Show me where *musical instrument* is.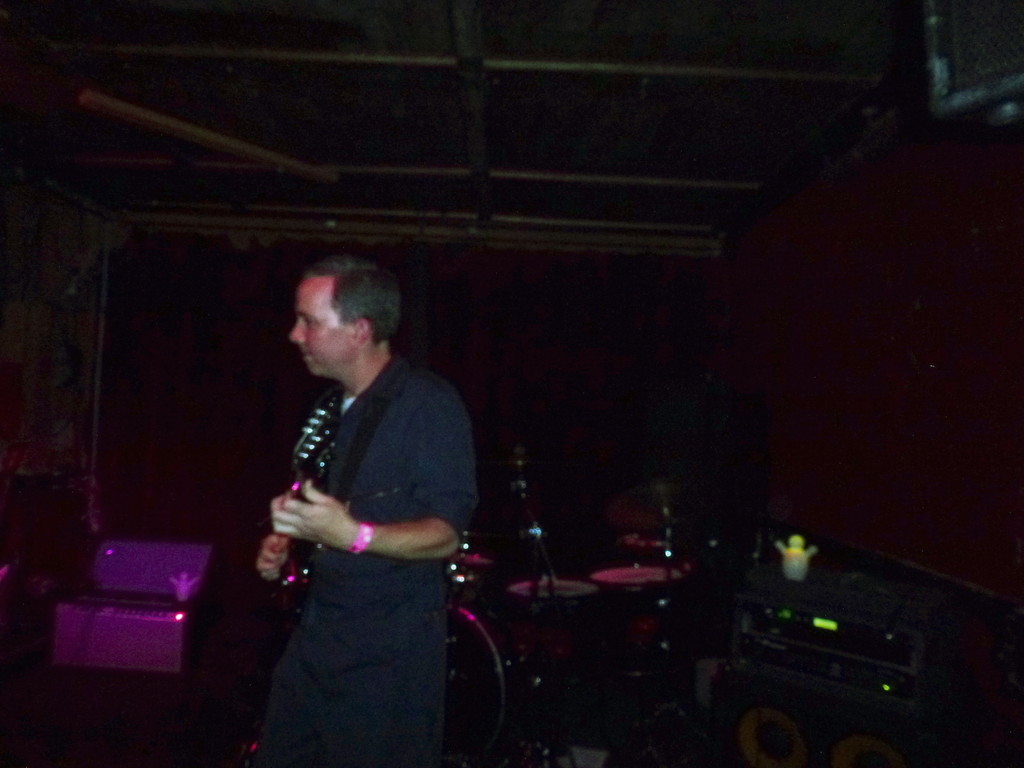
*musical instrument* is at box=[442, 594, 541, 767].
